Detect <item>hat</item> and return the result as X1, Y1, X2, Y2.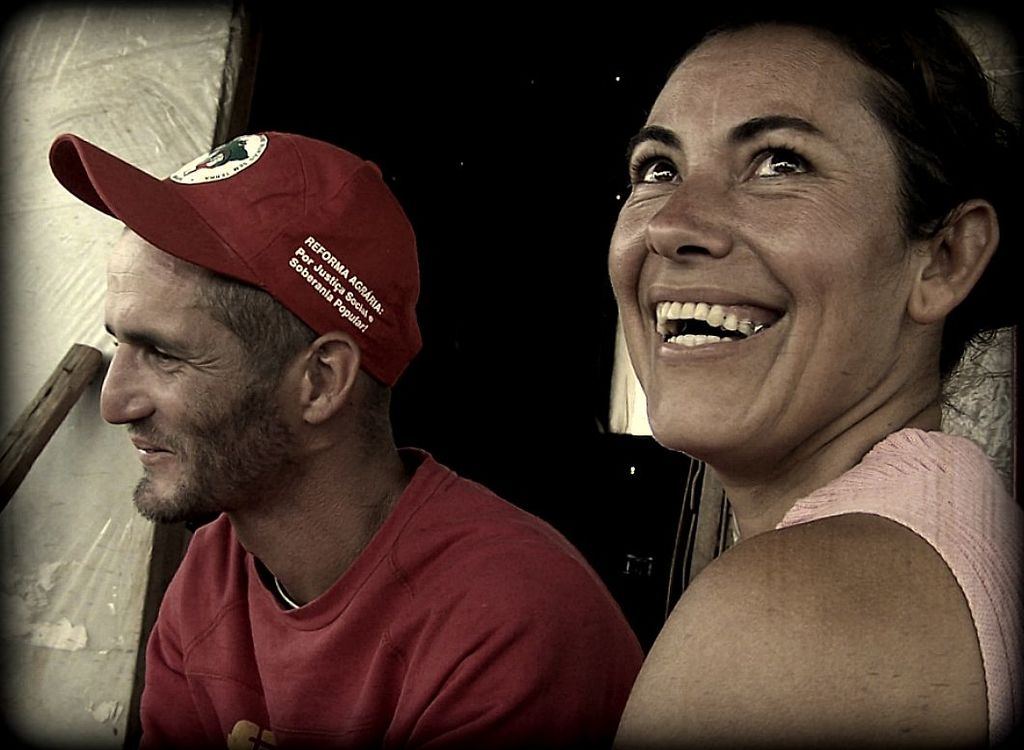
47, 132, 425, 391.
